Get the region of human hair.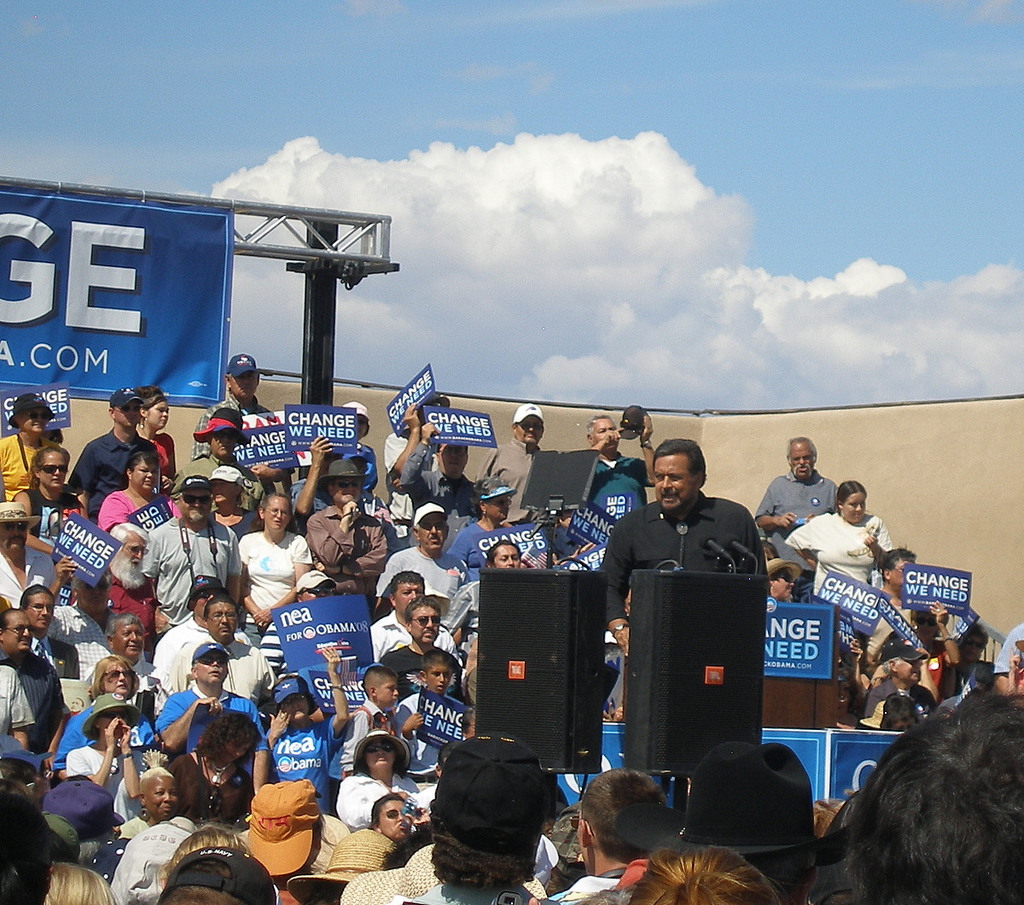
box=[91, 655, 140, 700].
